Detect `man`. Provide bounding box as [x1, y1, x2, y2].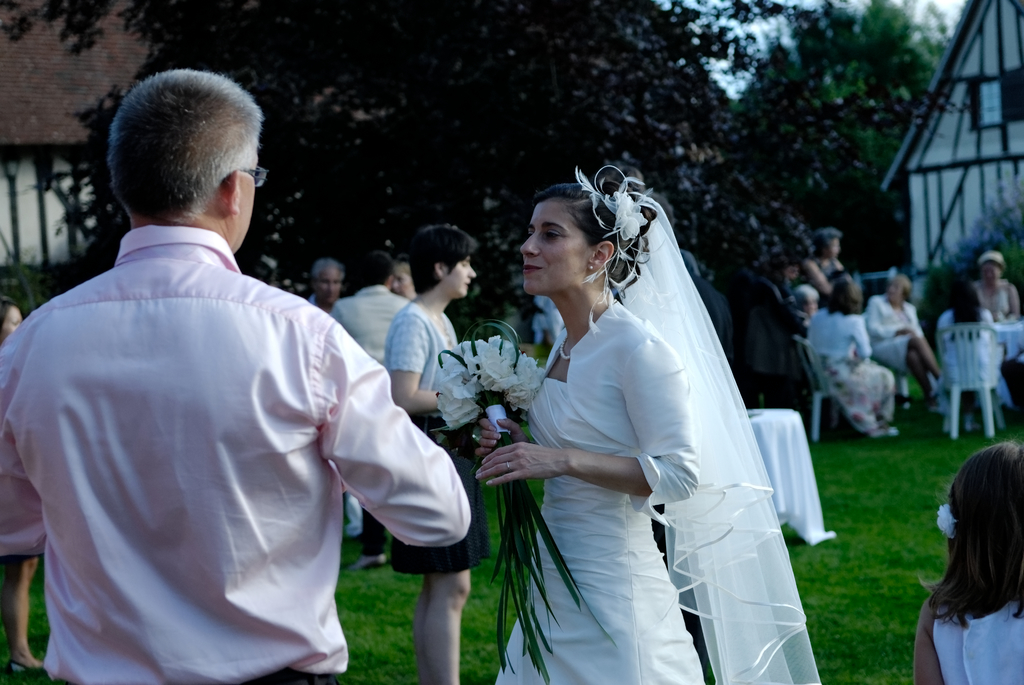
[332, 251, 410, 567].
